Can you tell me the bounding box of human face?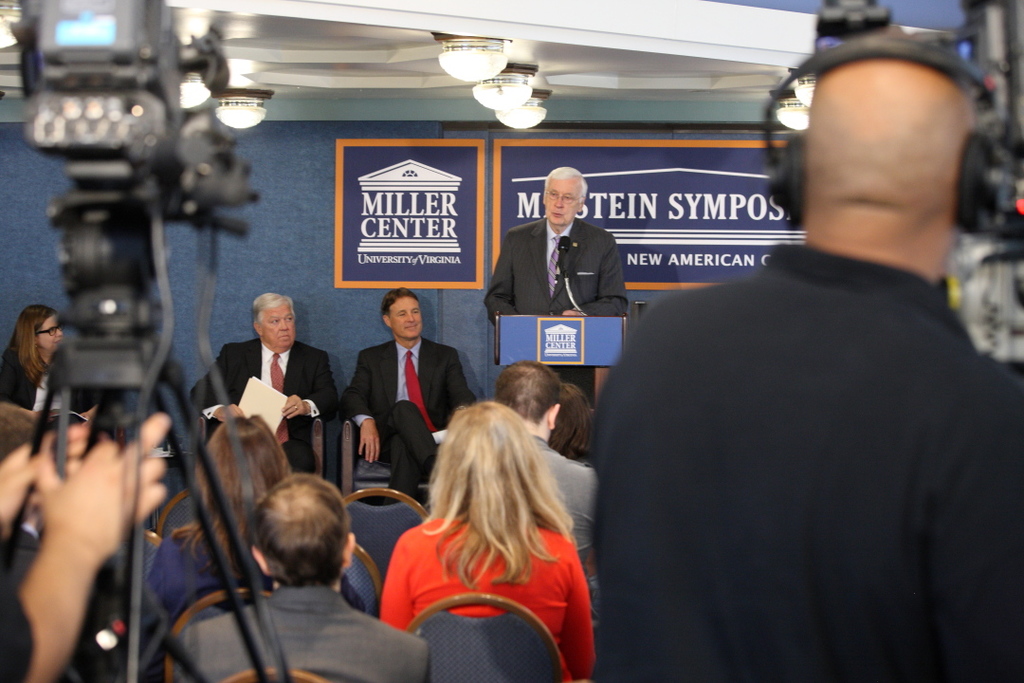
bbox(260, 305, 295, 342).
